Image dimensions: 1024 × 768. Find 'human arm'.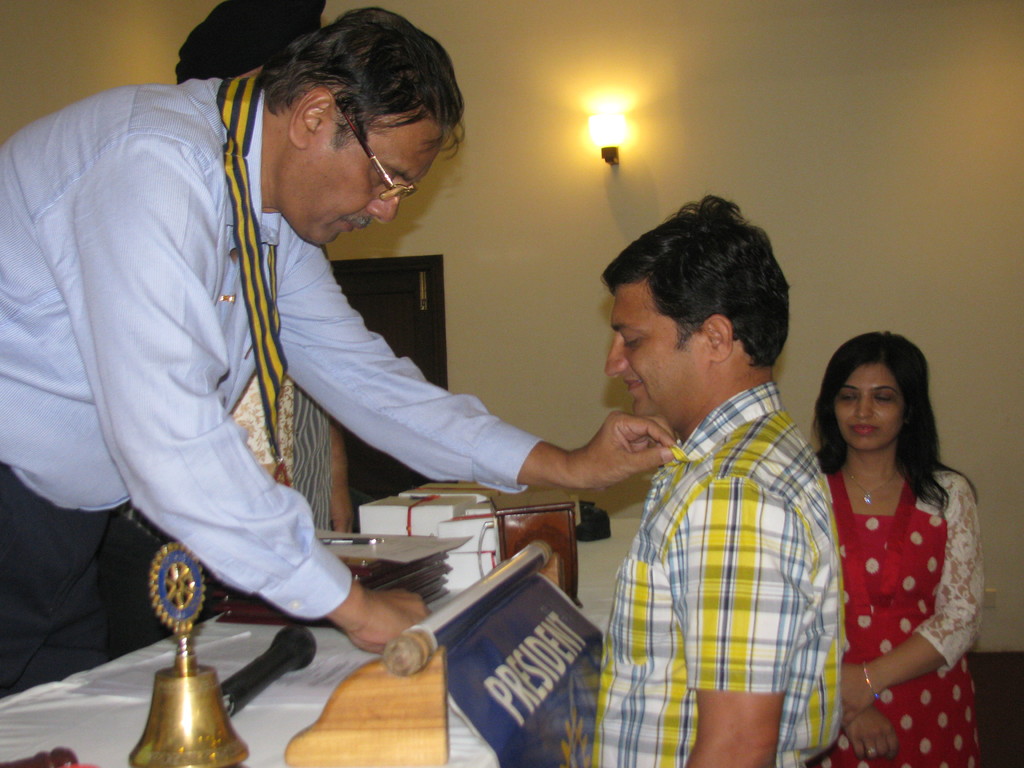
left=71, top=131, right=438, bottom=657.
